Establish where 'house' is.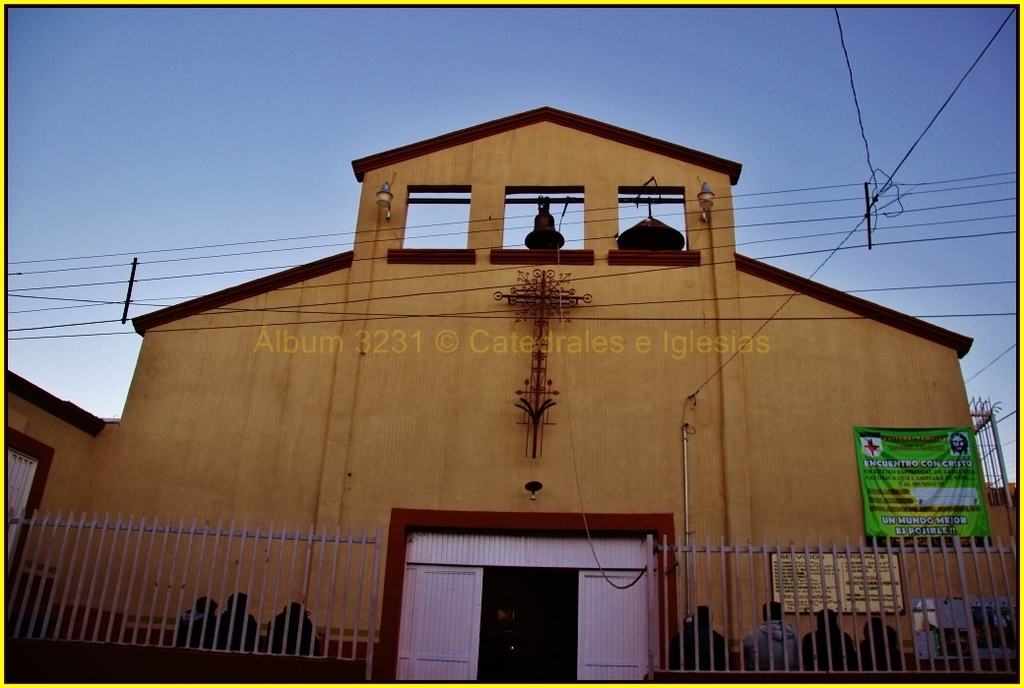
Established at <box>0,101,1022,687</box>.
